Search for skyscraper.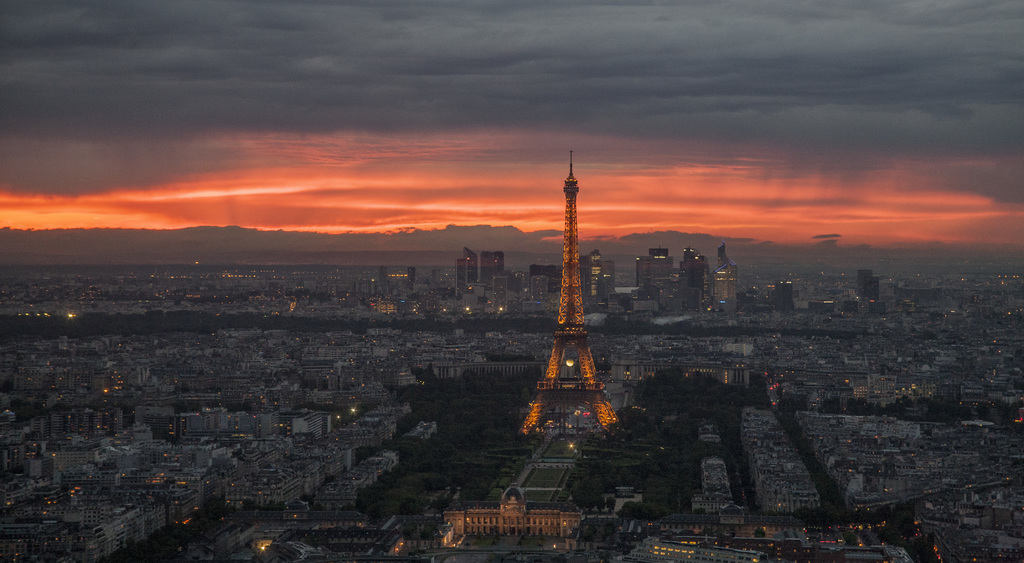
Found at bbox=[719, 238, 731, 265].
